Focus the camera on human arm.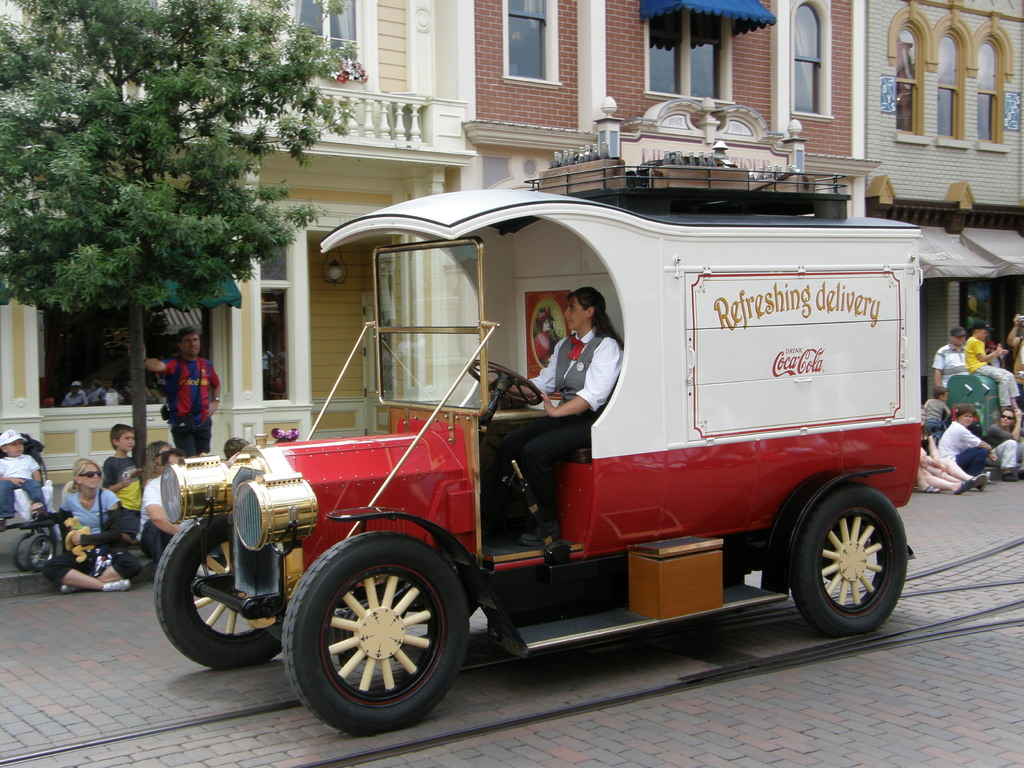
Focus region: bbox=(131, 342, 176, 378).
